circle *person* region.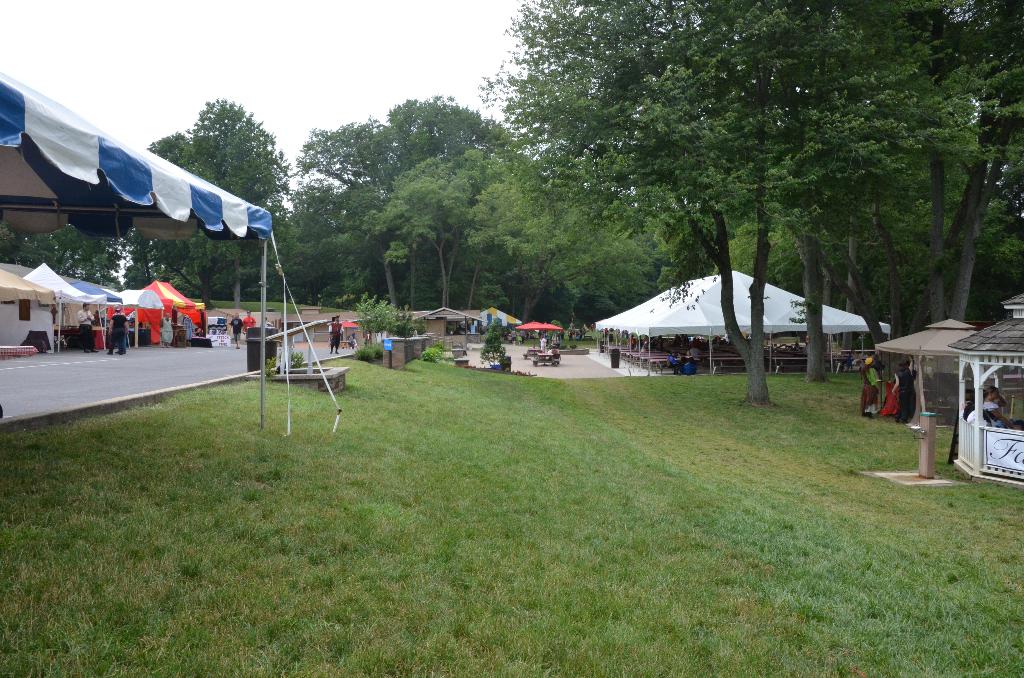
Region: l=77, t=301, r=95, b=353.
